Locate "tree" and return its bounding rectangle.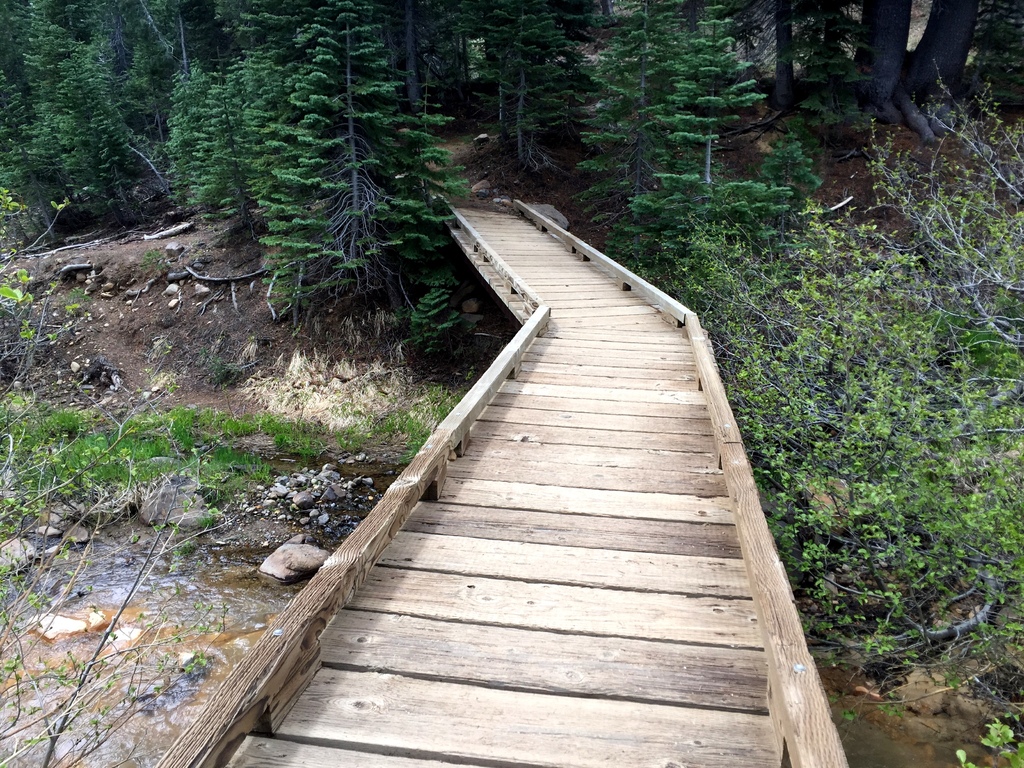
x1=818, y1=0, x2=1018, y2=166.
